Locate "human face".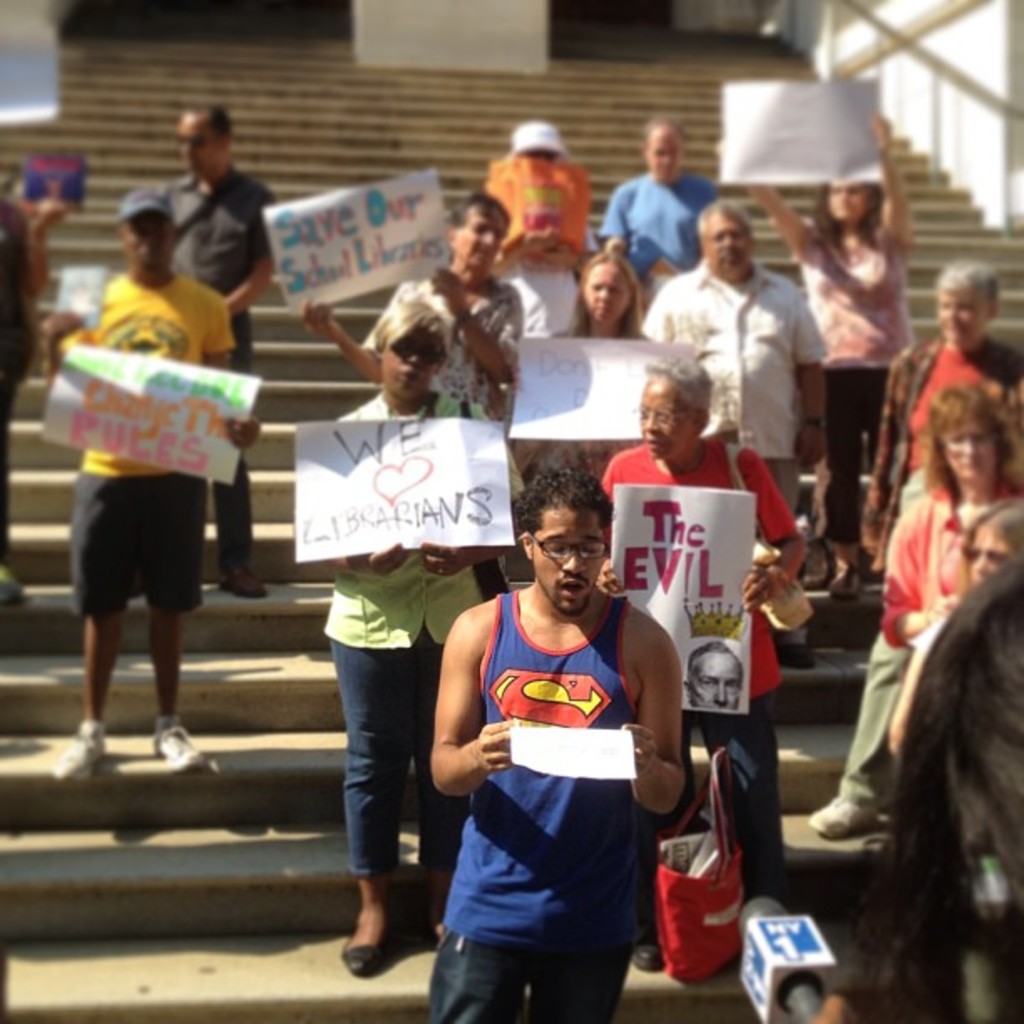
Bounding box: Rect(937, 286, 986, 345).
